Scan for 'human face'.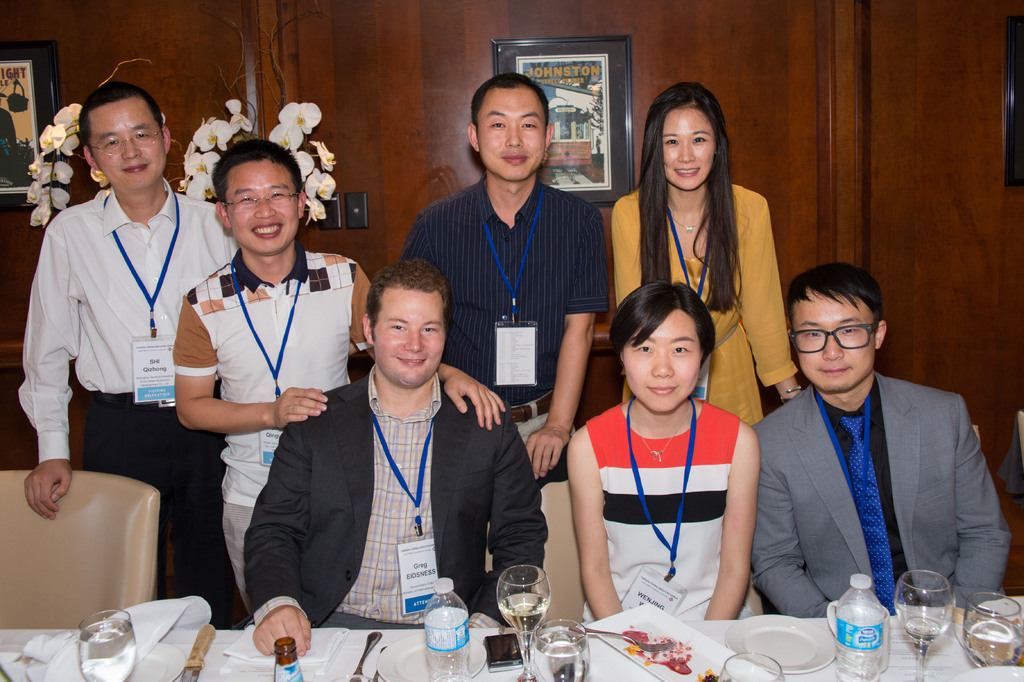
Scan result: {"left": 661, "top": 102, "right": 714, "bottom": 193}.
